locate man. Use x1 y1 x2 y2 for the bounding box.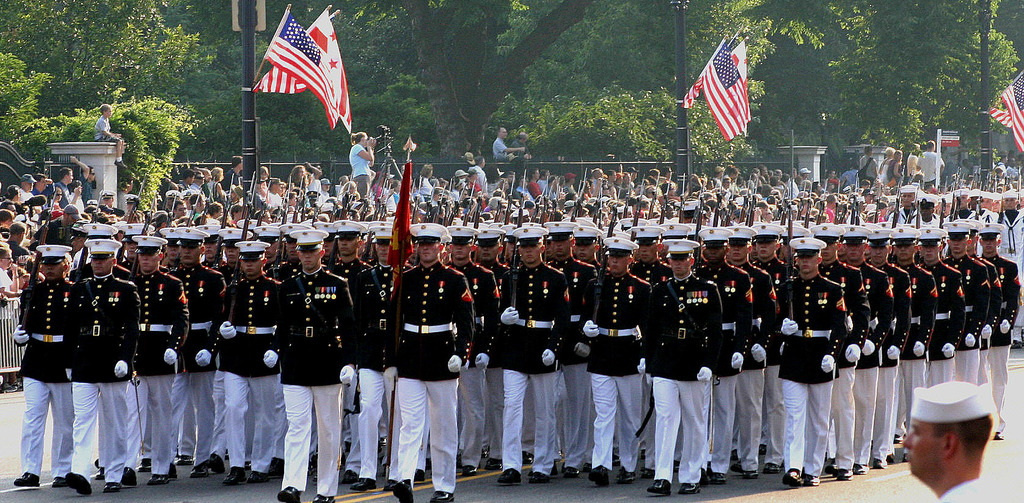
195 196 205 217.
